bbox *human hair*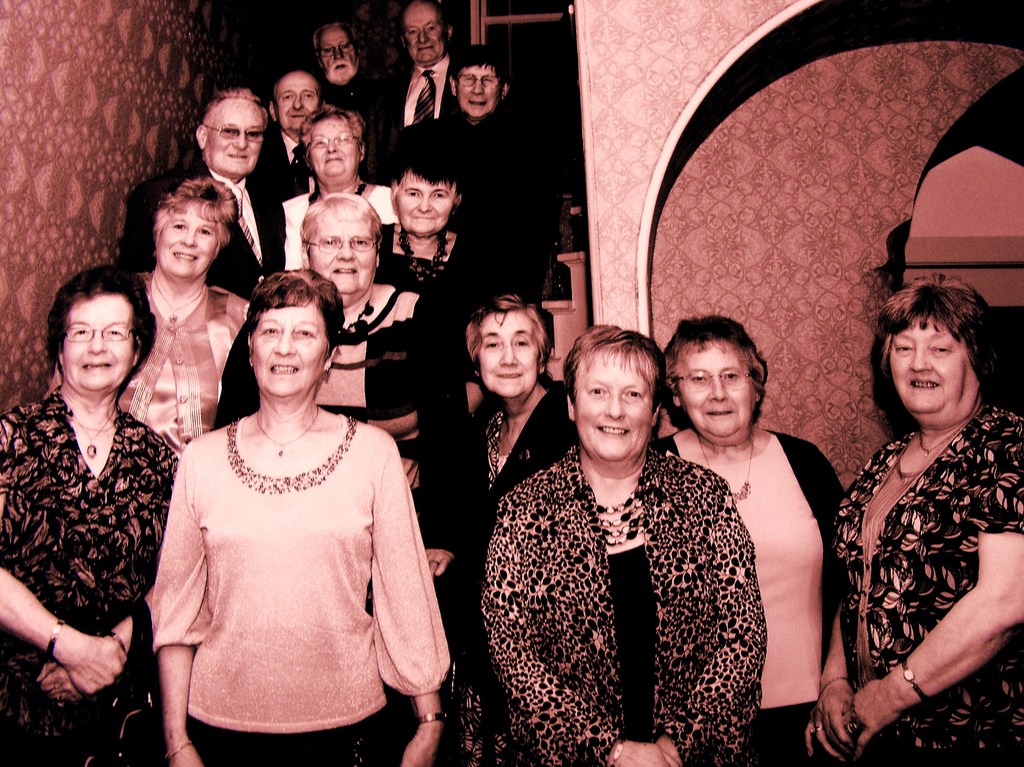
<box>662,306,772,431</box>
